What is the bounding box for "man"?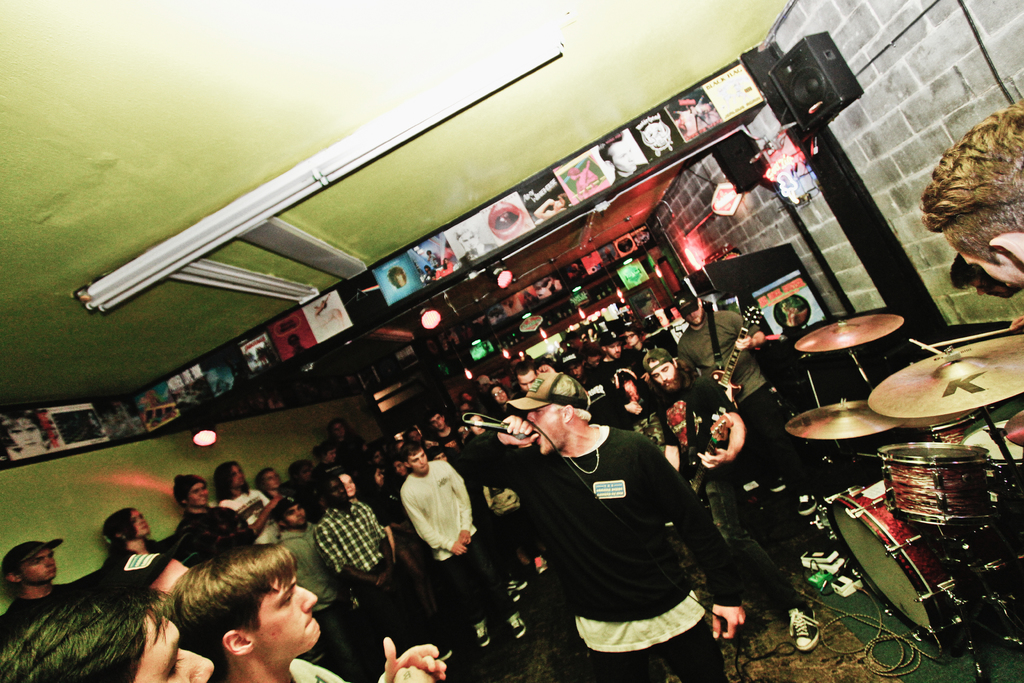
bbox=(922, 94, 1023, 284).
